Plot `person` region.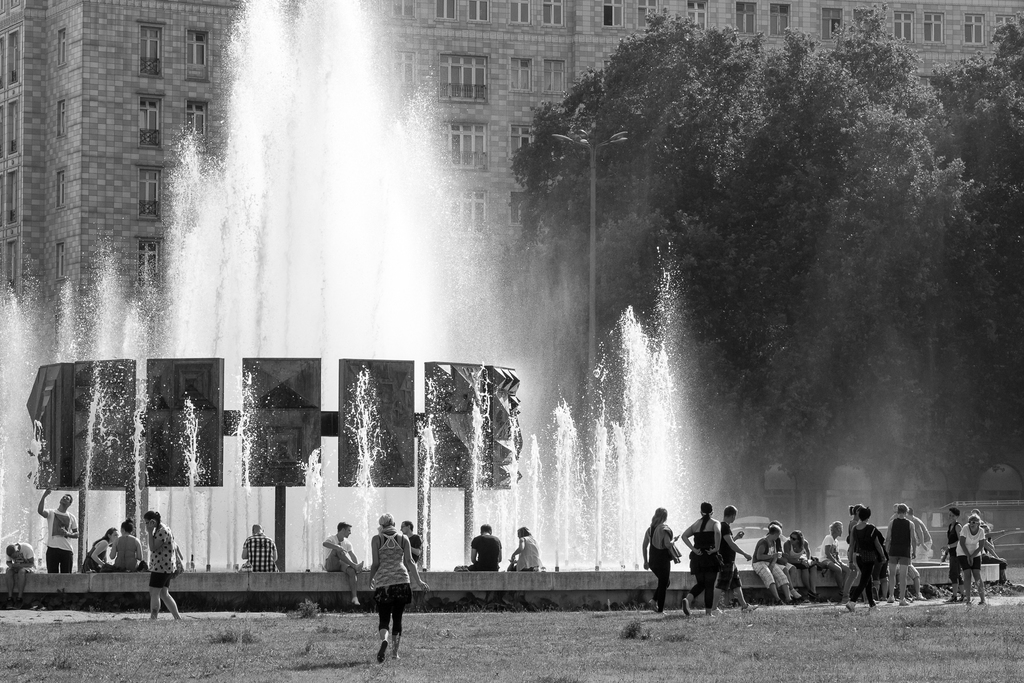
Plotted at [458, 522, 498, 570].
